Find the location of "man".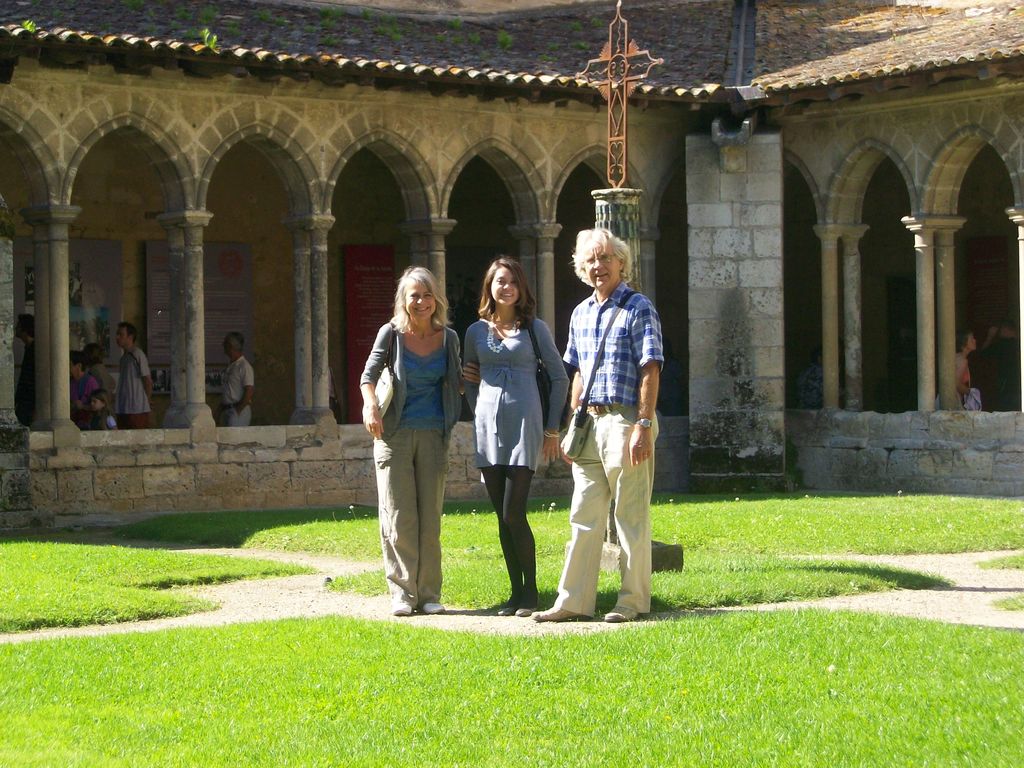
Location: (x1=219, y1=327, x2=257, y2=428).
